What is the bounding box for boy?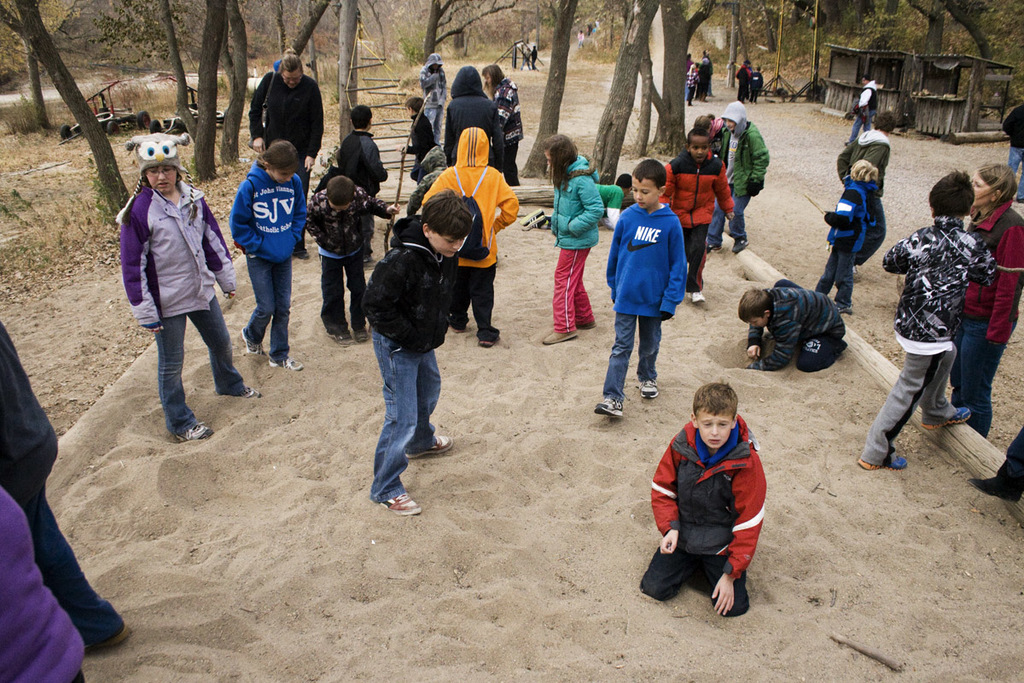
{"x1": 660, "y1": 127, "x2": 740, "y2": 305}.
